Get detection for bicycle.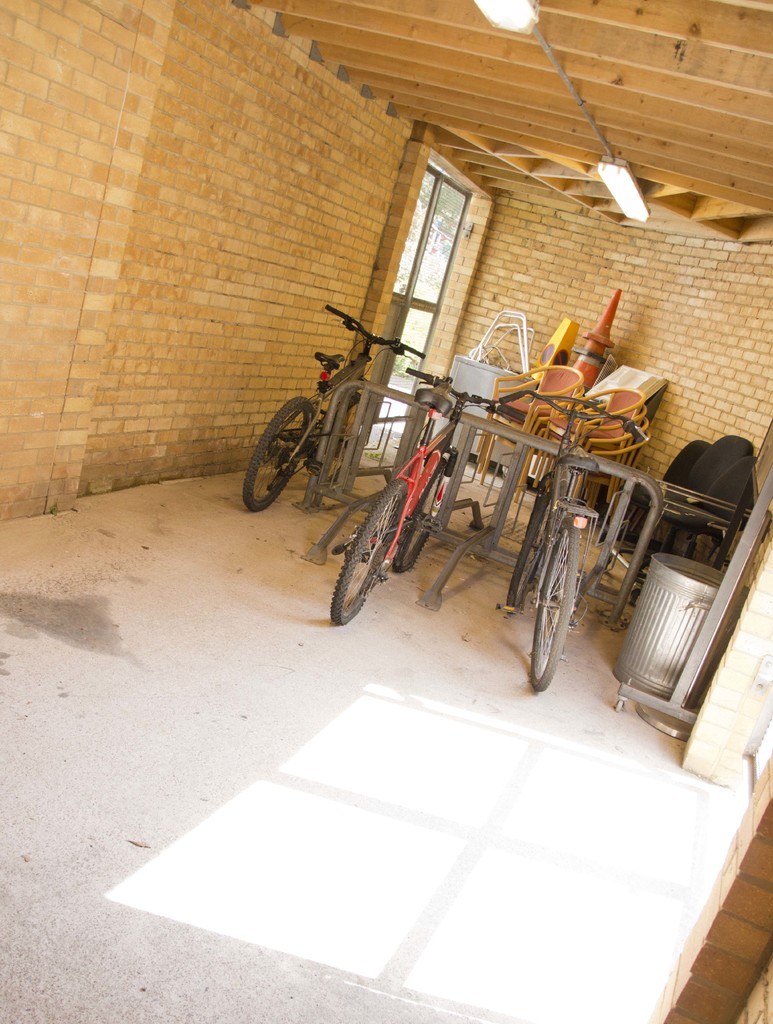
Detection: x1=329, y1=368, x2=530, y2=627.
